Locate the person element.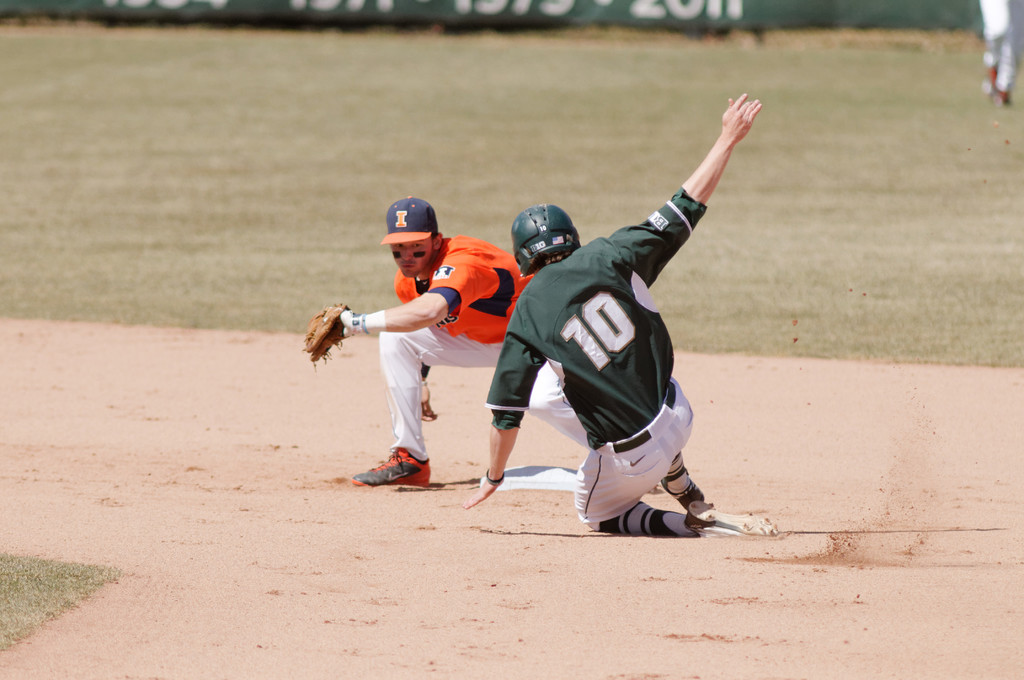
Element bbox: BBox(476, 125, 721, 568).
